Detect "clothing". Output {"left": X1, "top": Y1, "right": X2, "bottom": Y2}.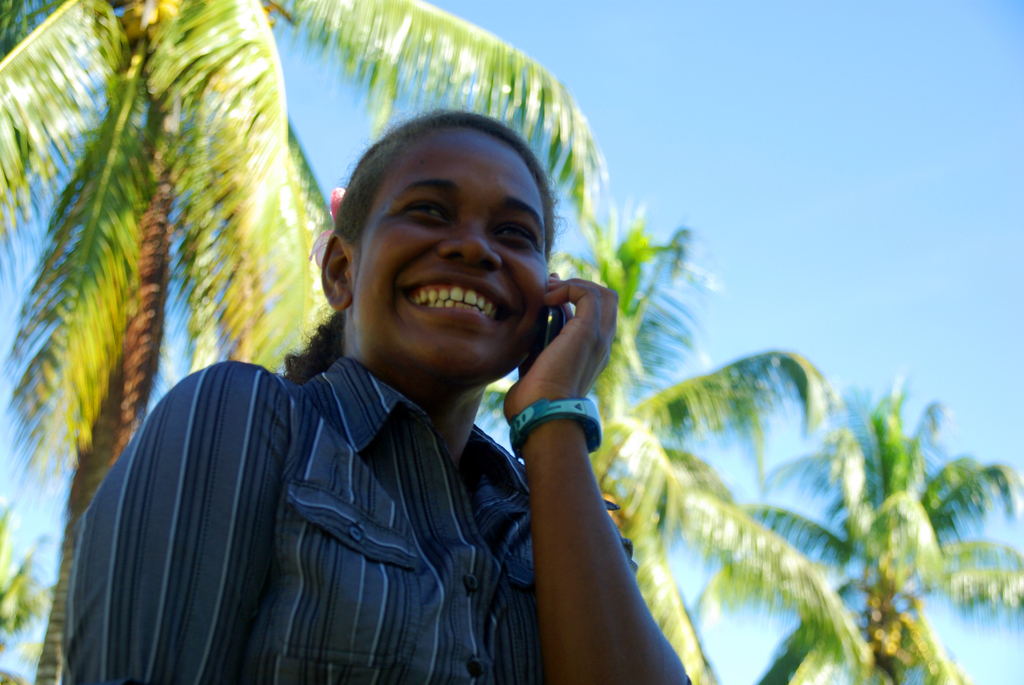
{"left": 58, "top": 354, "right": 693, "bottom": 684}.
